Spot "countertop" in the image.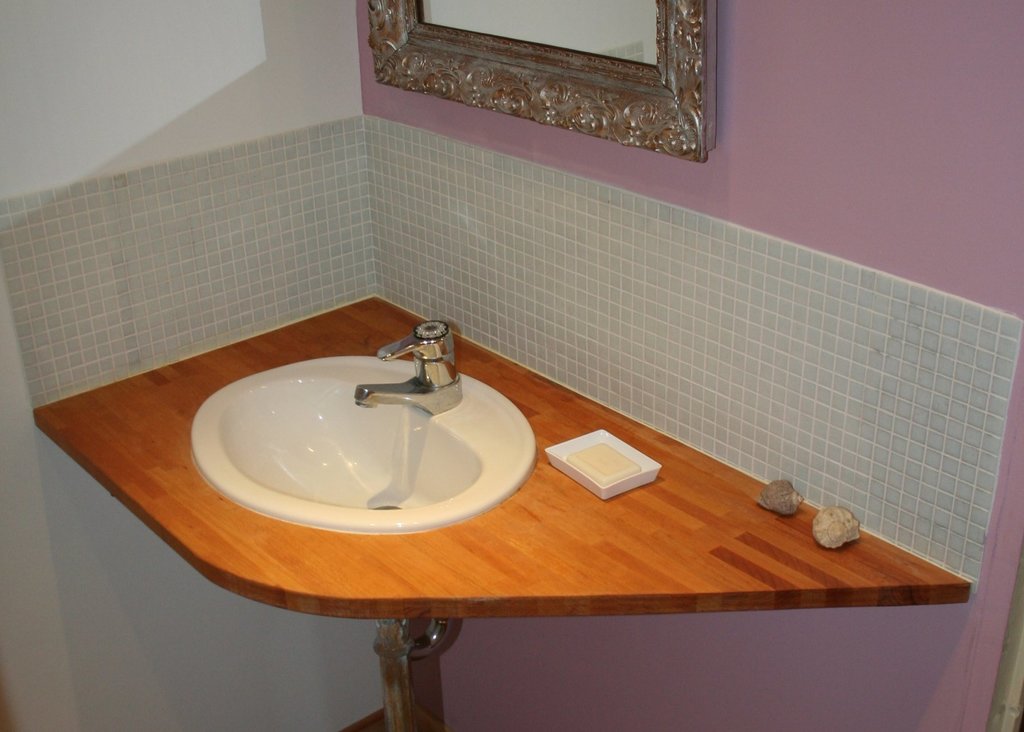
"countertop" found at pyautogui.locateOnScreen(28, 290, 973, 614).
